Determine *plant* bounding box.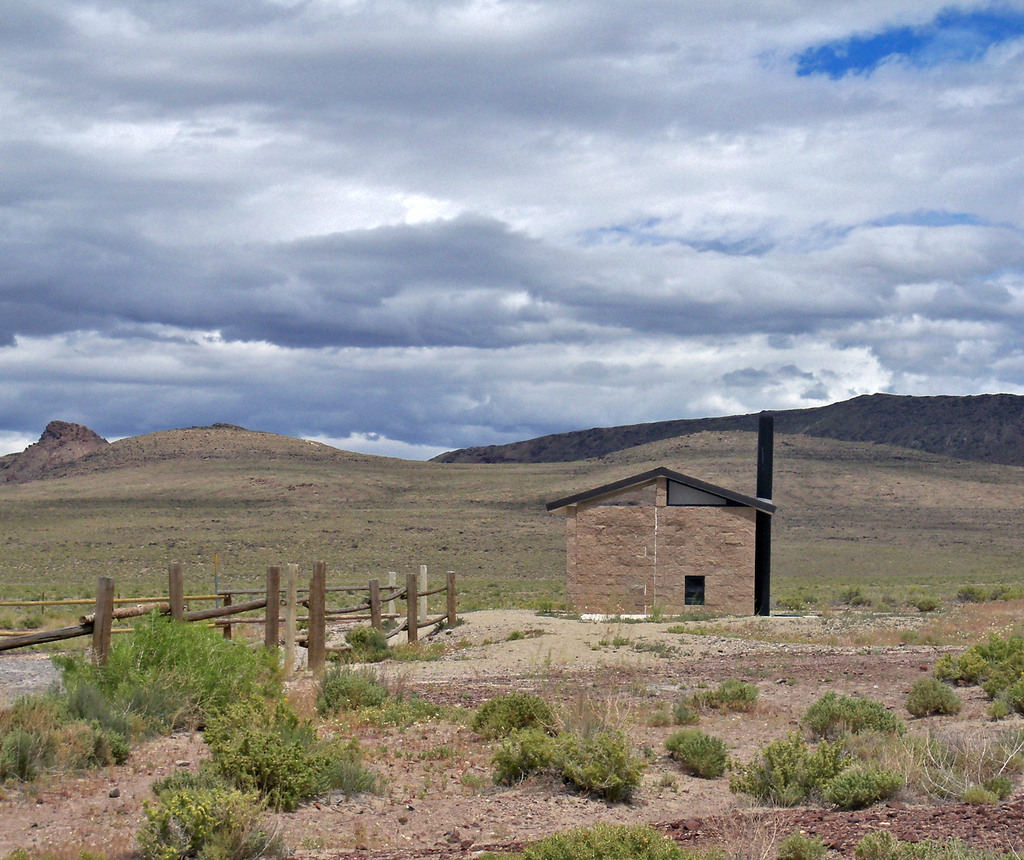
Determined: [x1=823, y1=764, x2=902, y2=809].
